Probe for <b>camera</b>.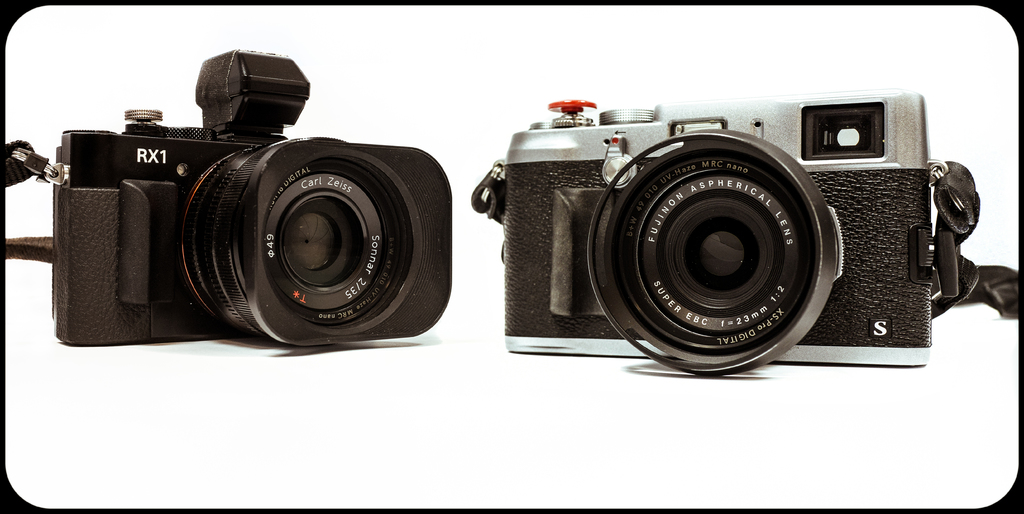
Probe result: [x1=49, y1=48, x2=455, y2=345].
